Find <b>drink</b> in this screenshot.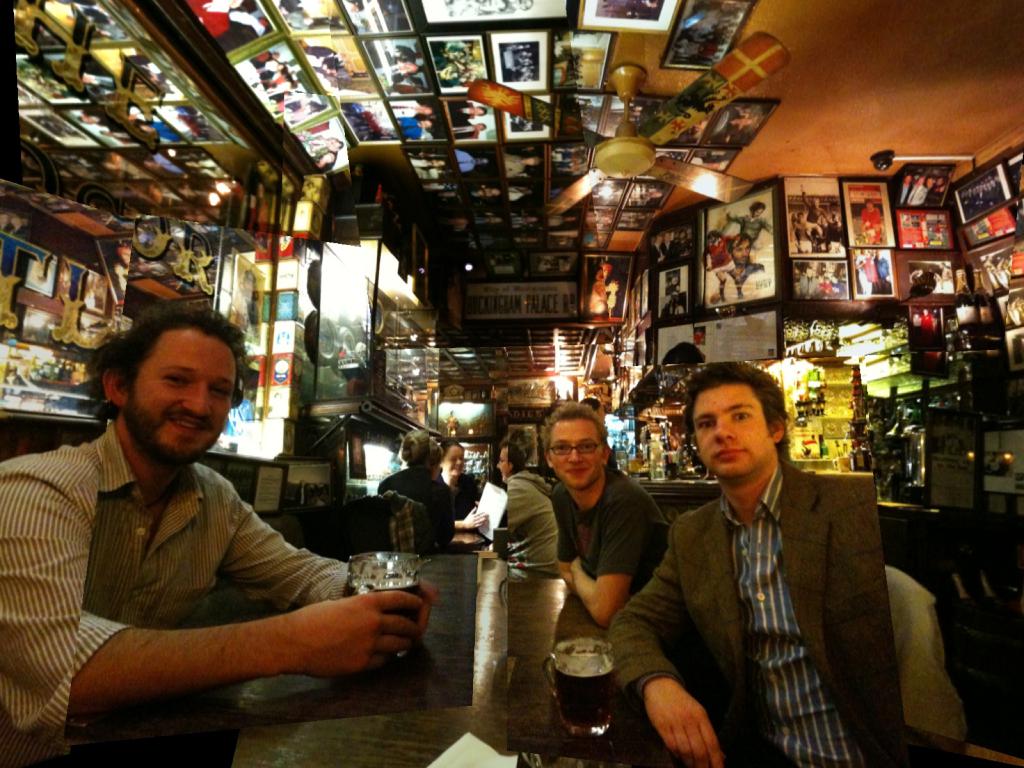
The bounding box for <b>drink</b> is (346, 549, 413, 645).
